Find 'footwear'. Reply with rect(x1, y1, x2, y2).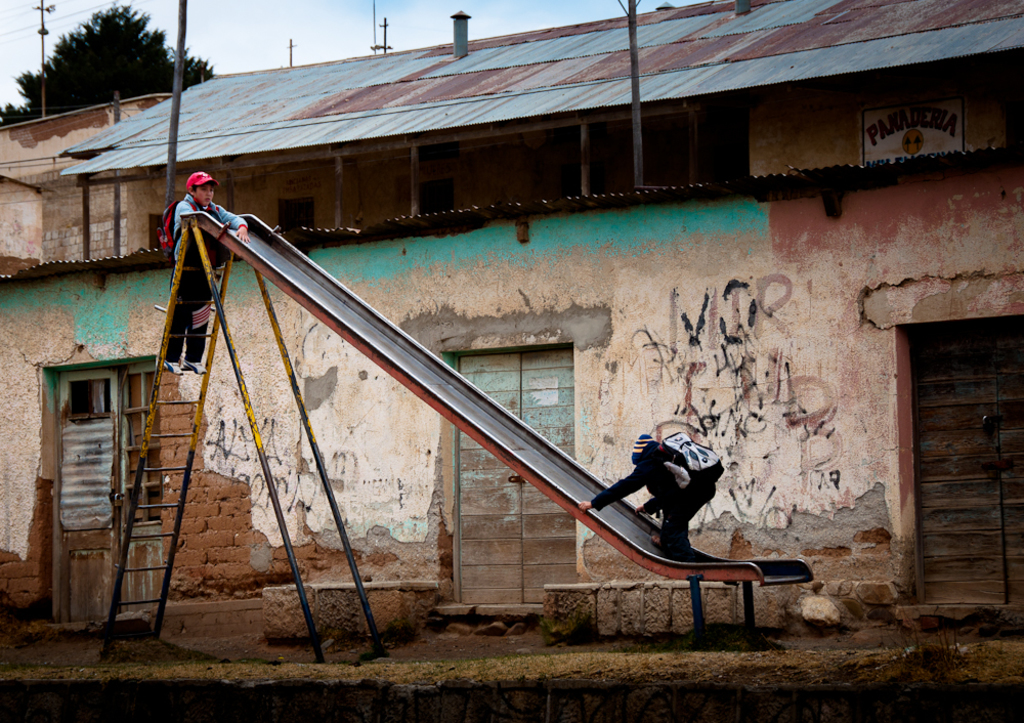
rect(164, 359, 180, 376).
